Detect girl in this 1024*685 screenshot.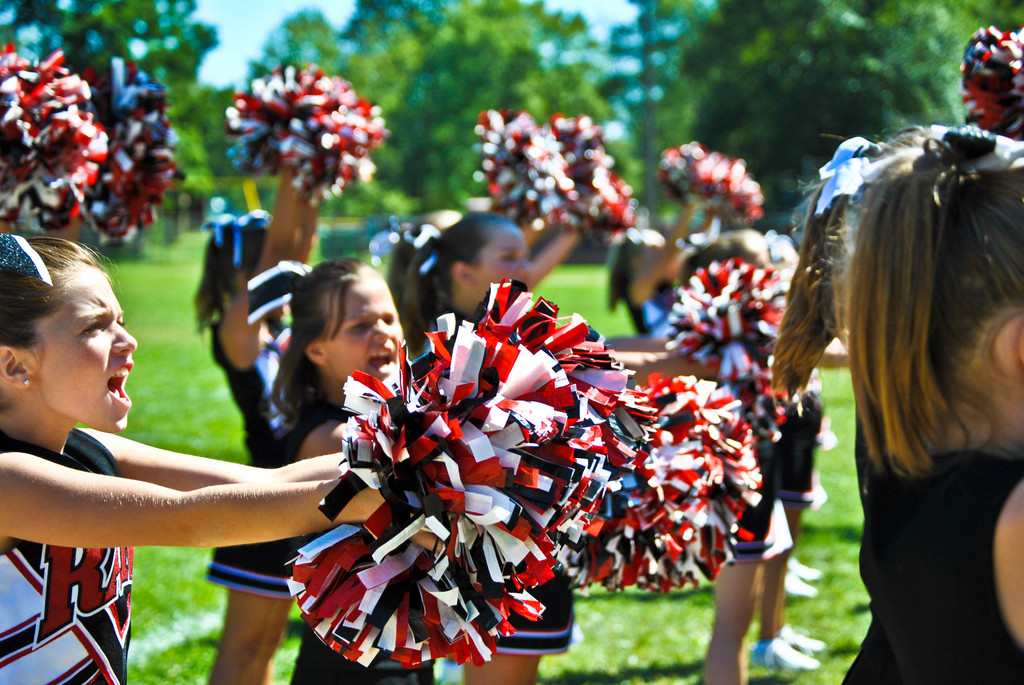
Detection: BBox(0, 232, 386, 684).
